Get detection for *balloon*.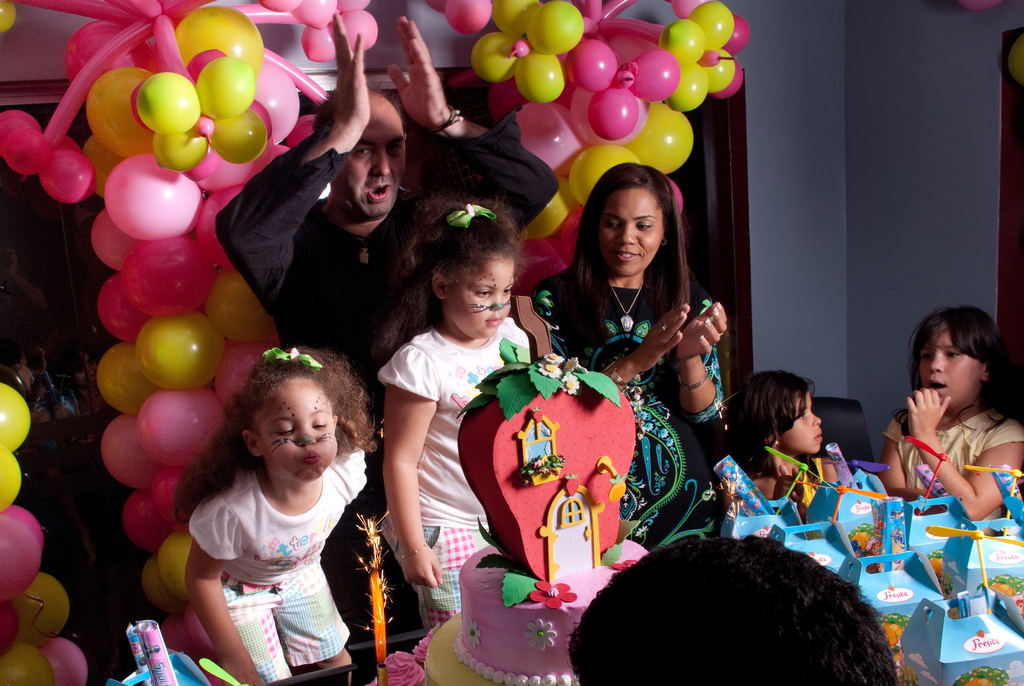
Detection: {"left": 143, "top": 559, "right": 191, "bottom": 612}.
